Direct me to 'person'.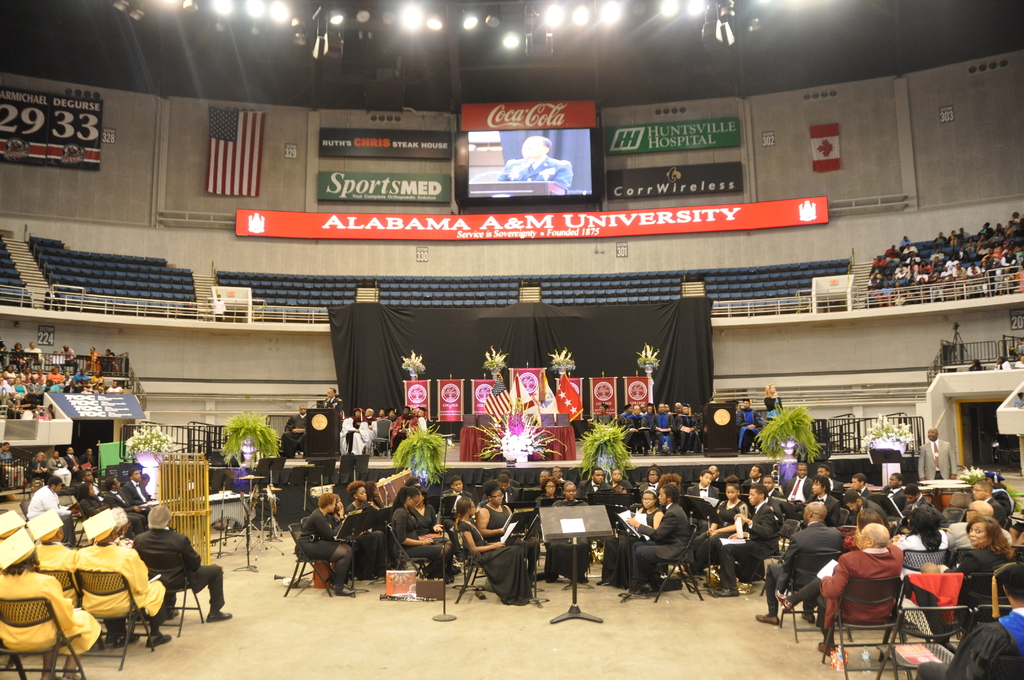
Direction: <box>47,452,68,485</box>.
